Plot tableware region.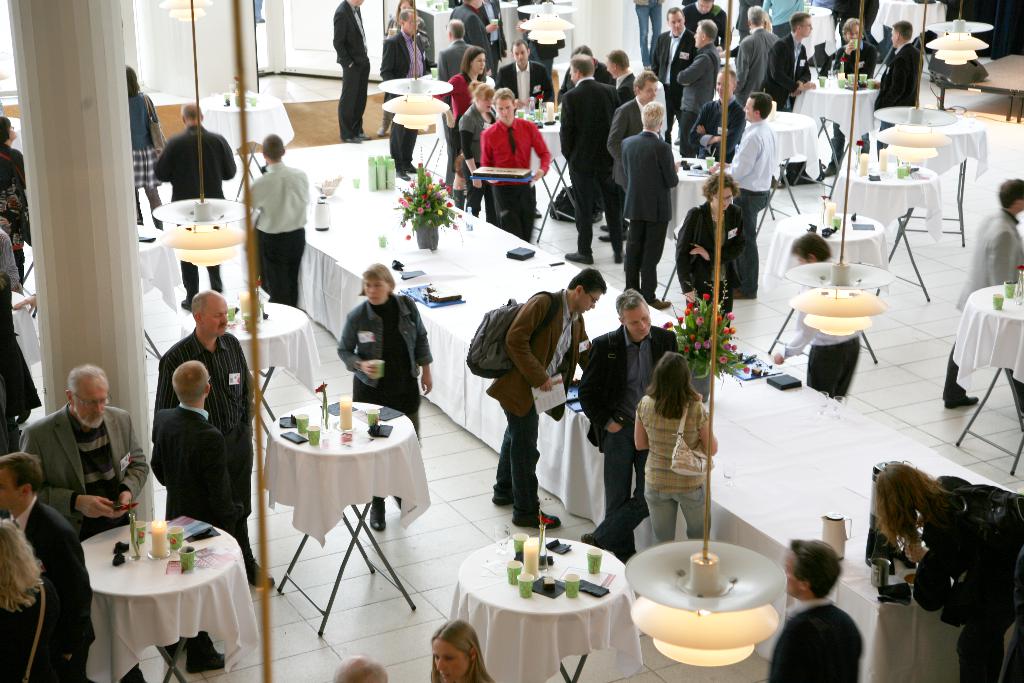
Plotted at locate(315, 183, 336, 201).
